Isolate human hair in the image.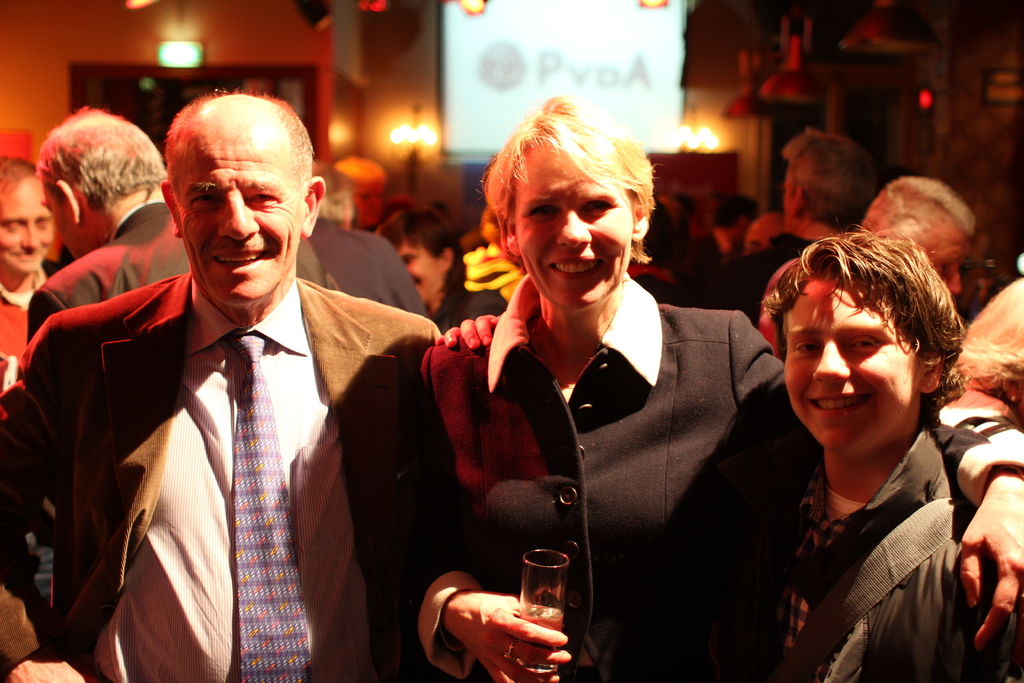
Isolated region: 0, 152, 40, 201.
